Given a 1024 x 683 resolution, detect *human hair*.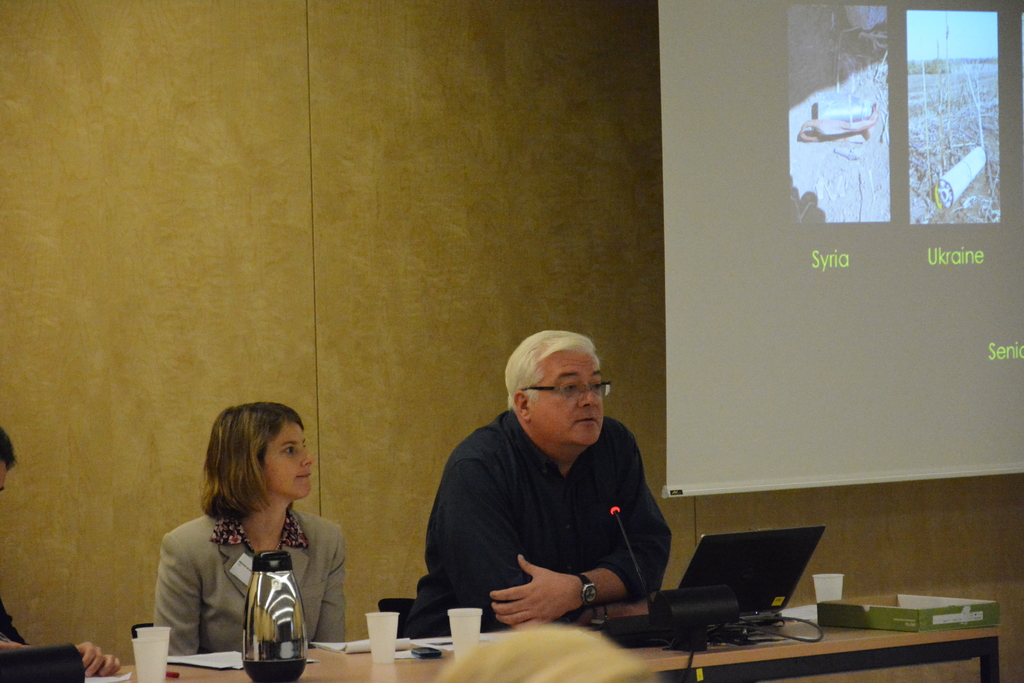
502:328:604:407.
